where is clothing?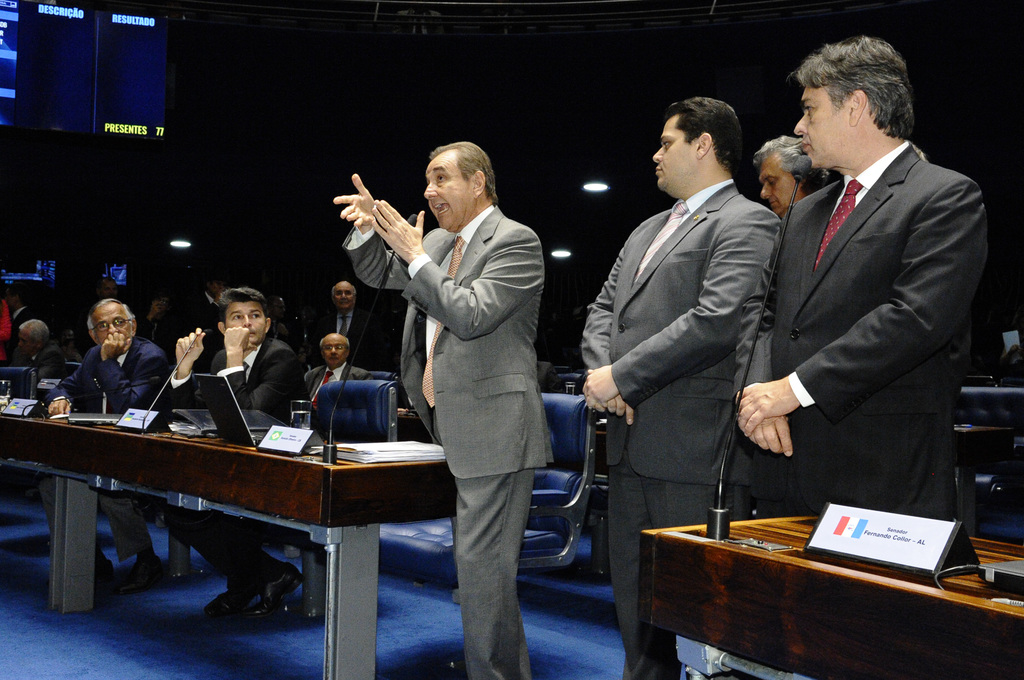
(307,364,364,393).
